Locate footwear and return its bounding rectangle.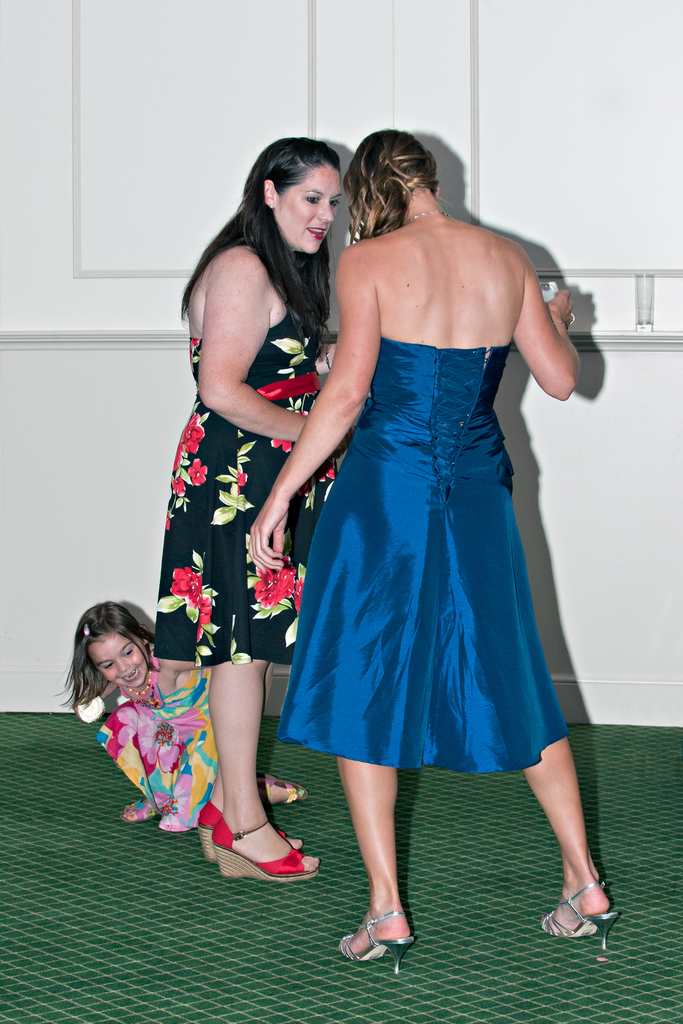
[x1=210, y1=814, x2=318, y2=879].
